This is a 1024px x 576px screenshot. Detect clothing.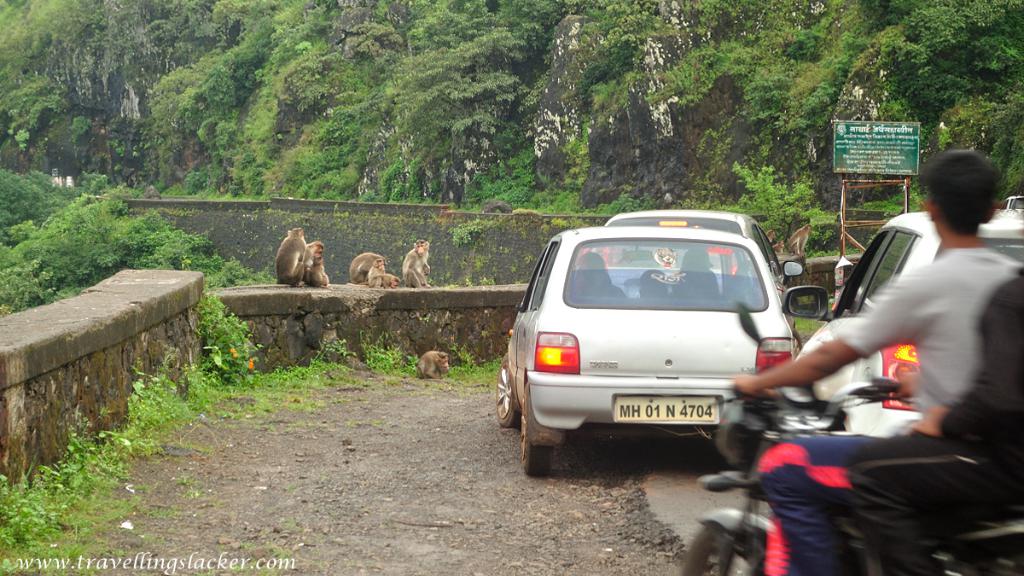
bbox=(848, 270, 1023, 575).
